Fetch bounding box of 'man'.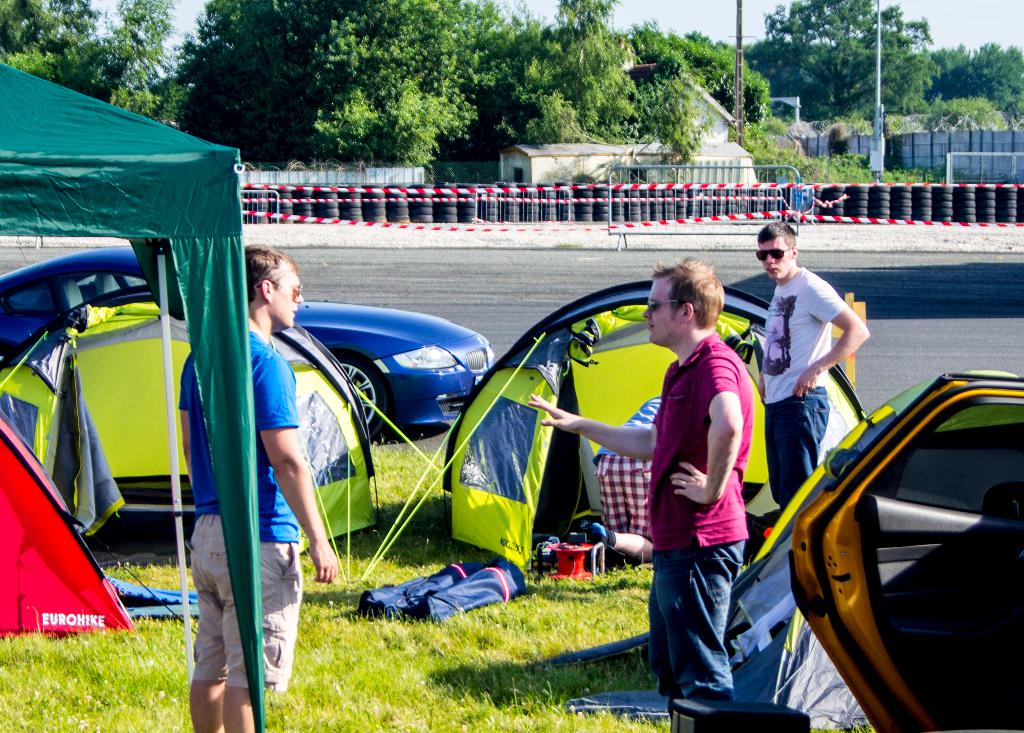
Bbox: BBox(527, 260, 757, 719).
